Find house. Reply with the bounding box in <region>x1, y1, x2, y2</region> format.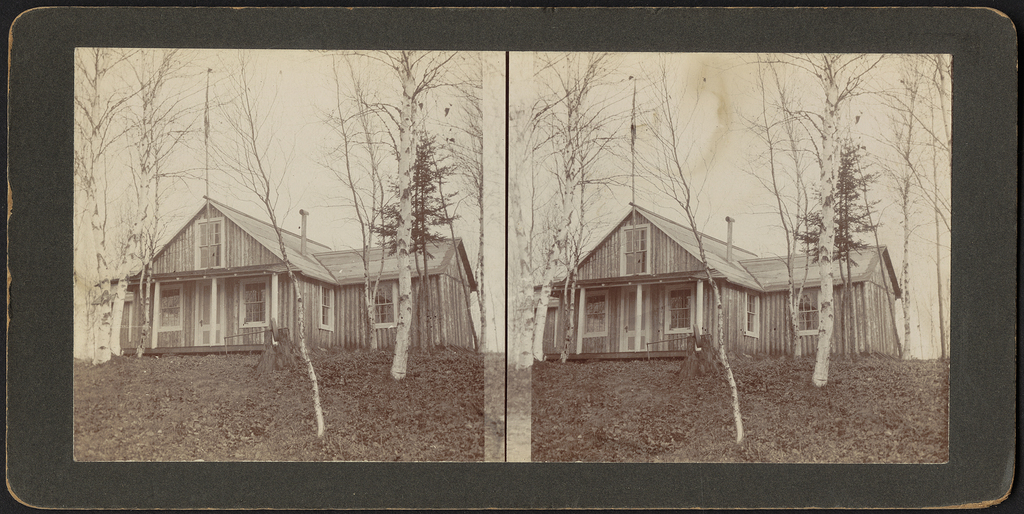
<region>531, 195, 838, 383</region>.
